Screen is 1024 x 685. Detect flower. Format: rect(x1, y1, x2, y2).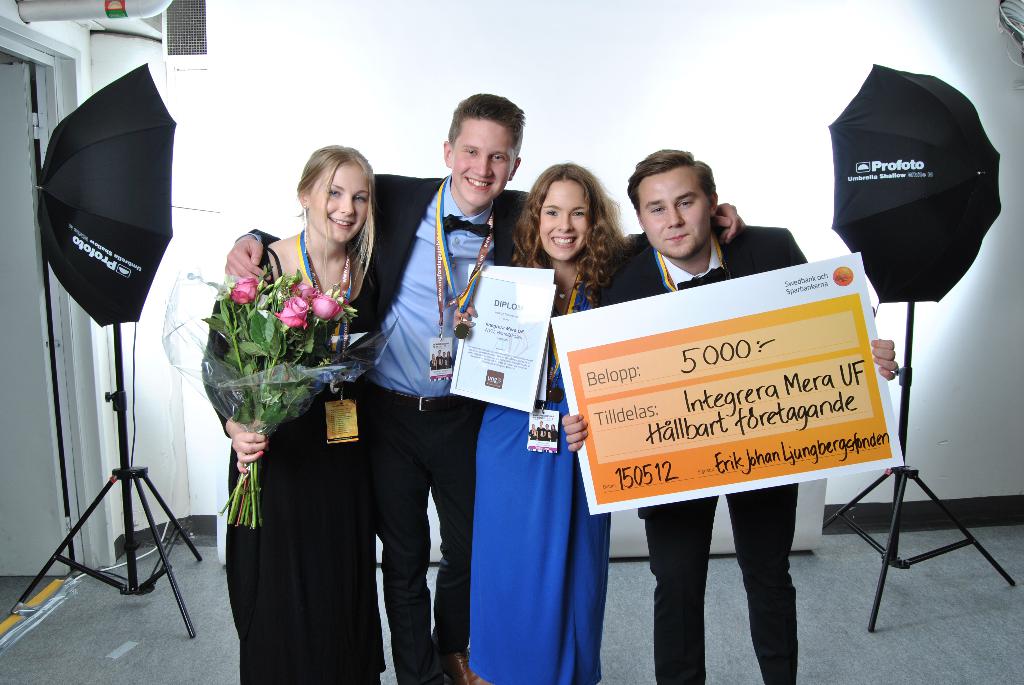
rect(254, 291, 268, 312).
